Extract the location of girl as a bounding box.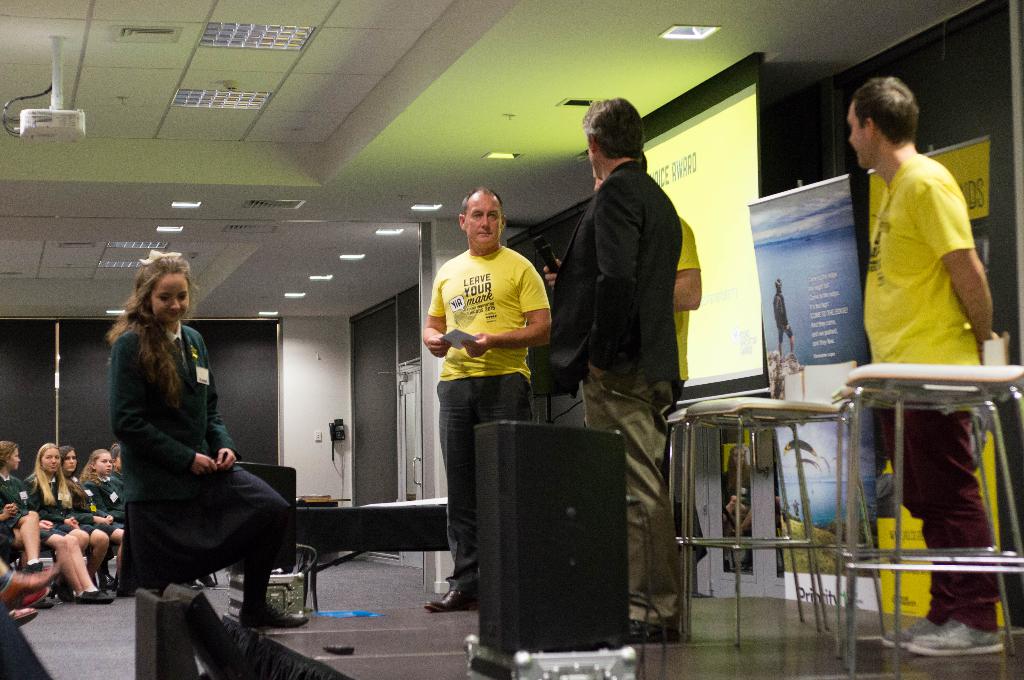
l=0, t=439, r=52, b=608.
